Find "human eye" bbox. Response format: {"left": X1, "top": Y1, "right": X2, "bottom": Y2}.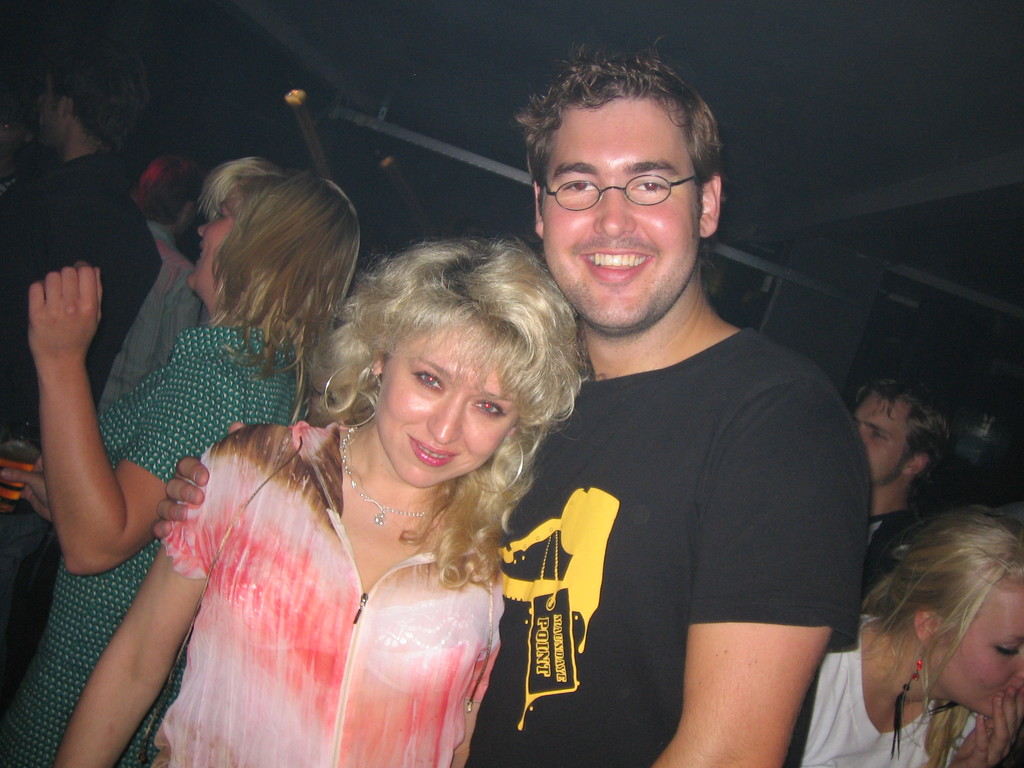
{"left": 988, "top": 642, "right": 1023, "bottom": 659}.
